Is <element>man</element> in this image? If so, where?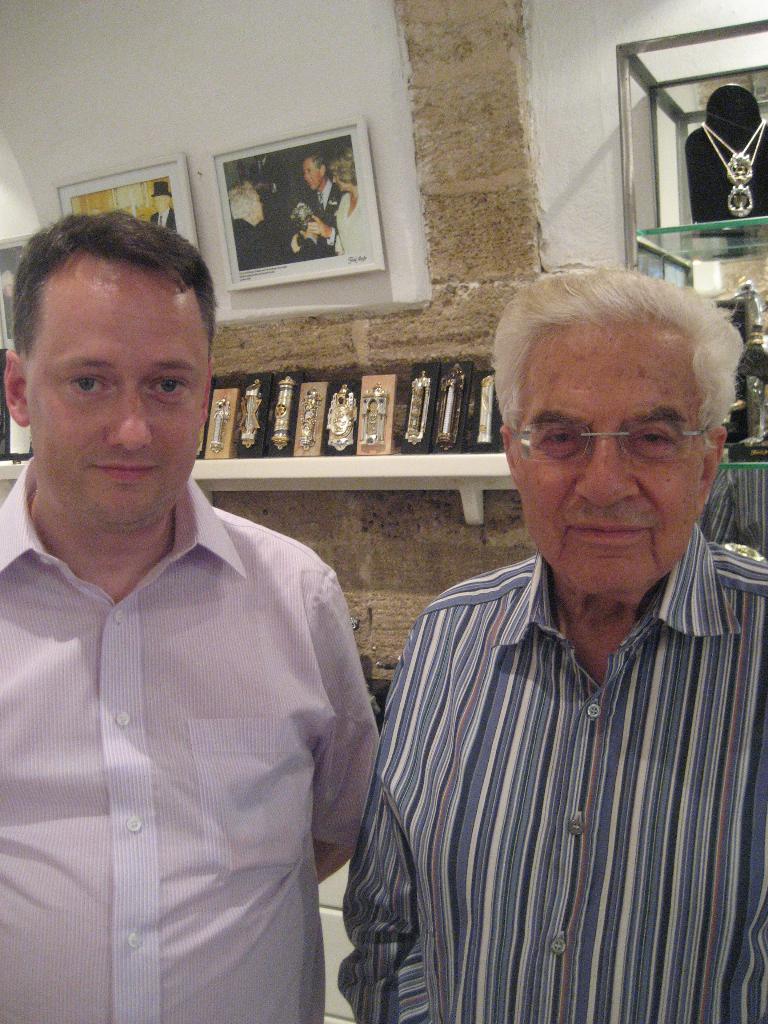
Yes, at select_region(346, 296, 764, 988).
